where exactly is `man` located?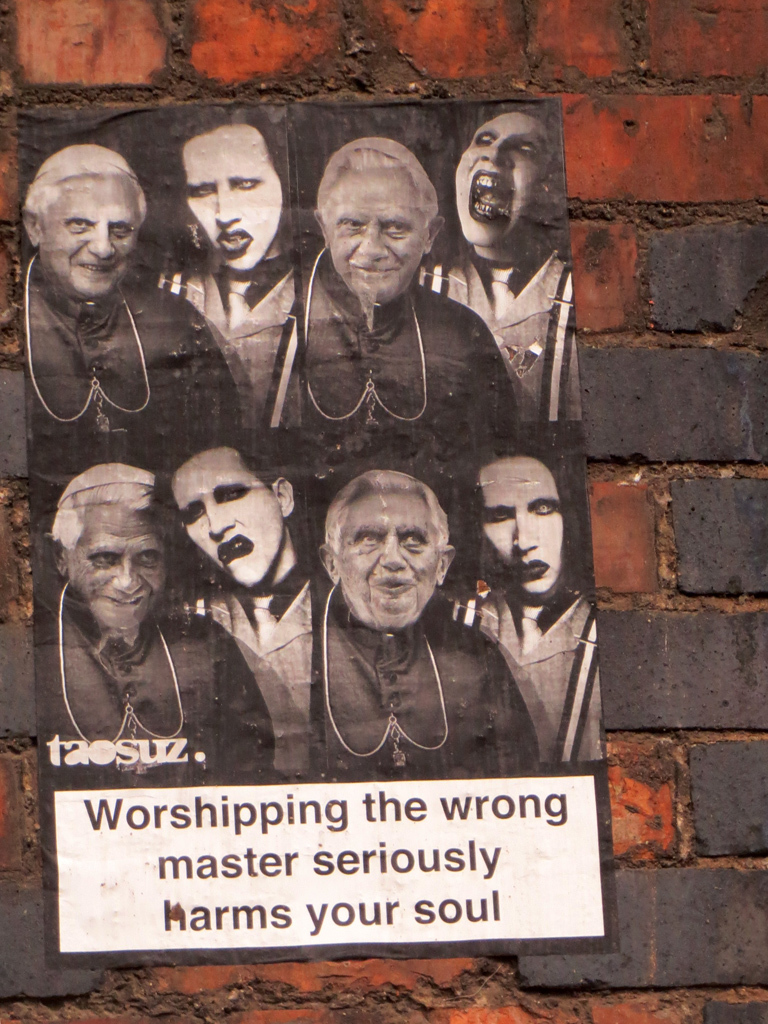
Its bounding box is x1=19, y1=143, x2=243, y2=503.
